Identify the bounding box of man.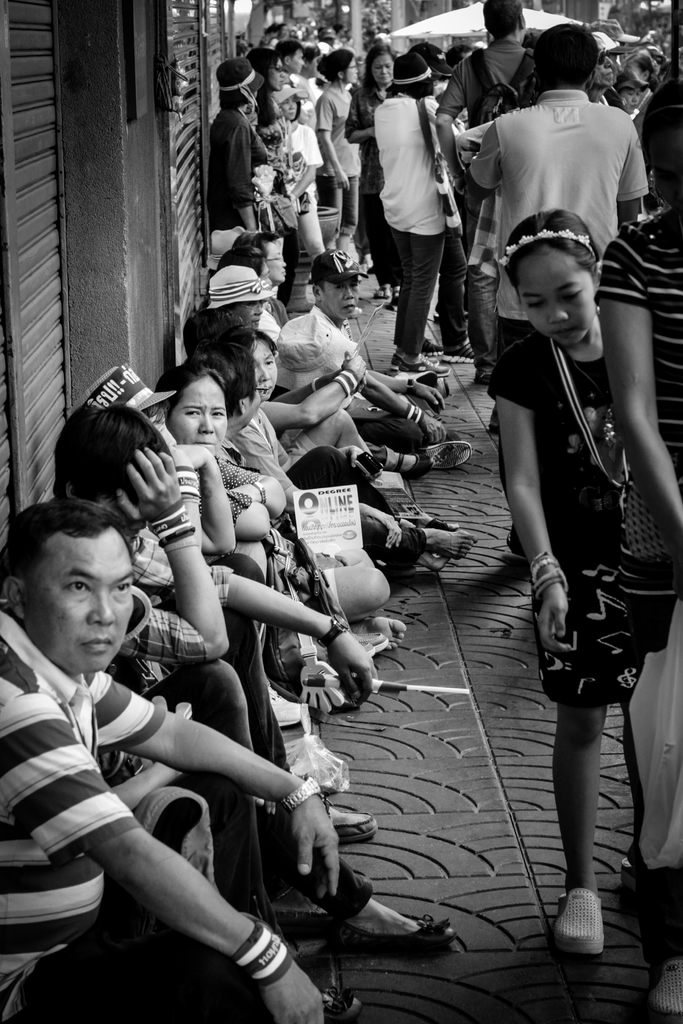
235, 231, 290, 328.
